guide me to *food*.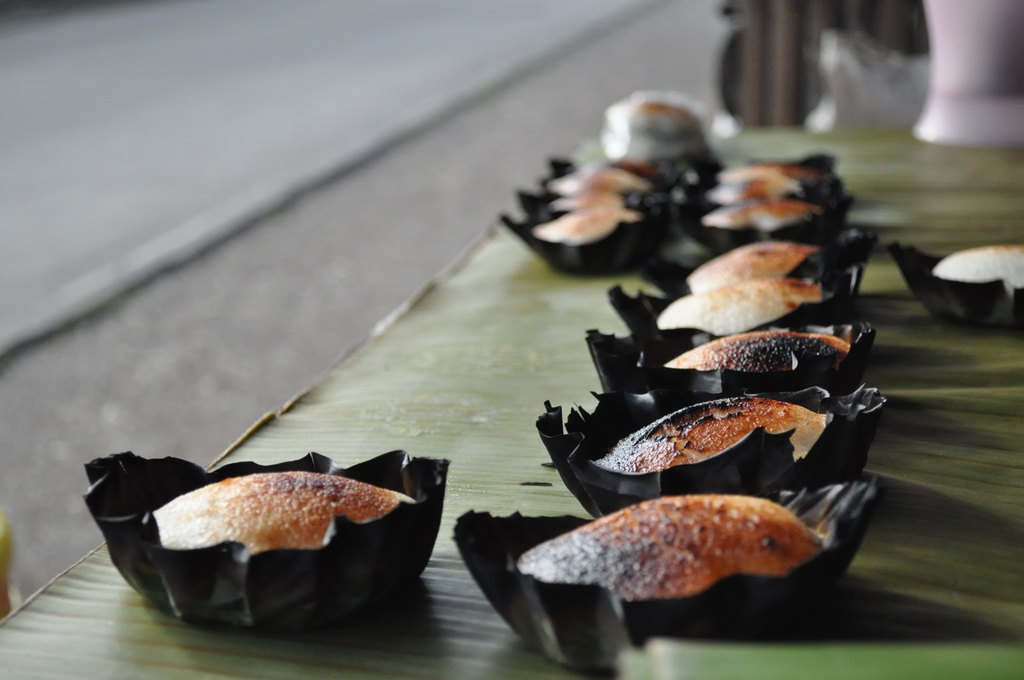
Guidance: [145, 471, 417, 555].
